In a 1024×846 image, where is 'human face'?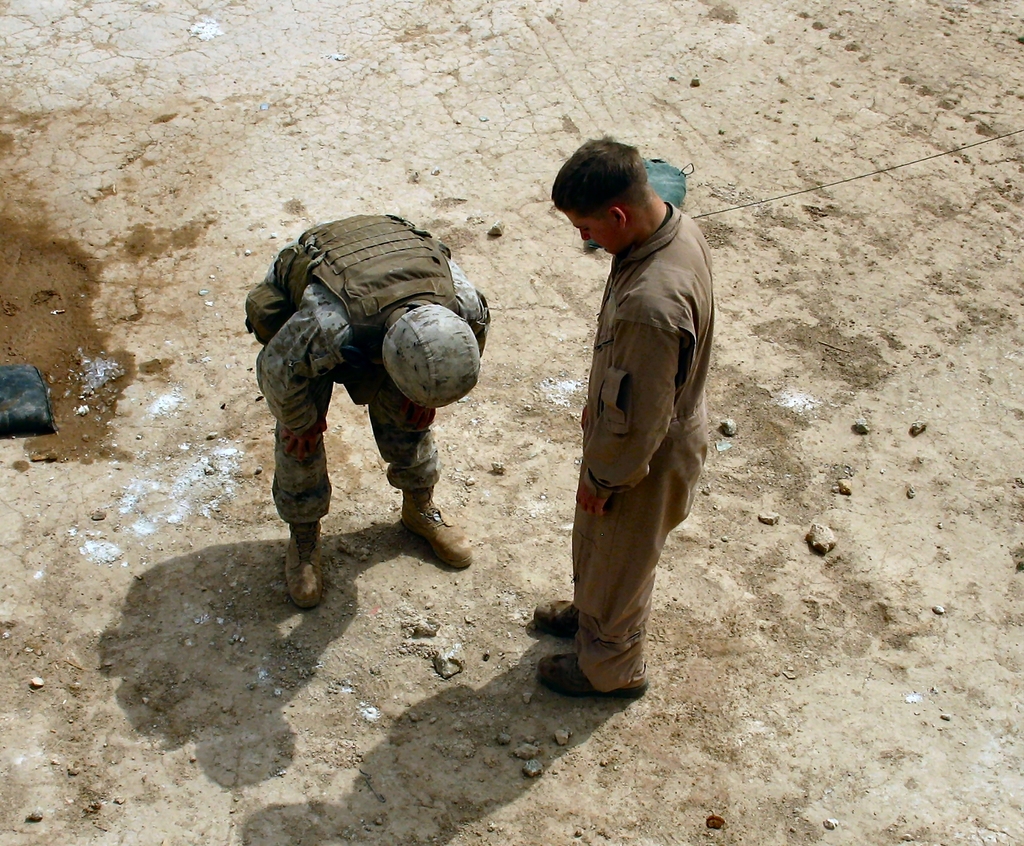
(left=569, top=212, right=620, bottom=247).
